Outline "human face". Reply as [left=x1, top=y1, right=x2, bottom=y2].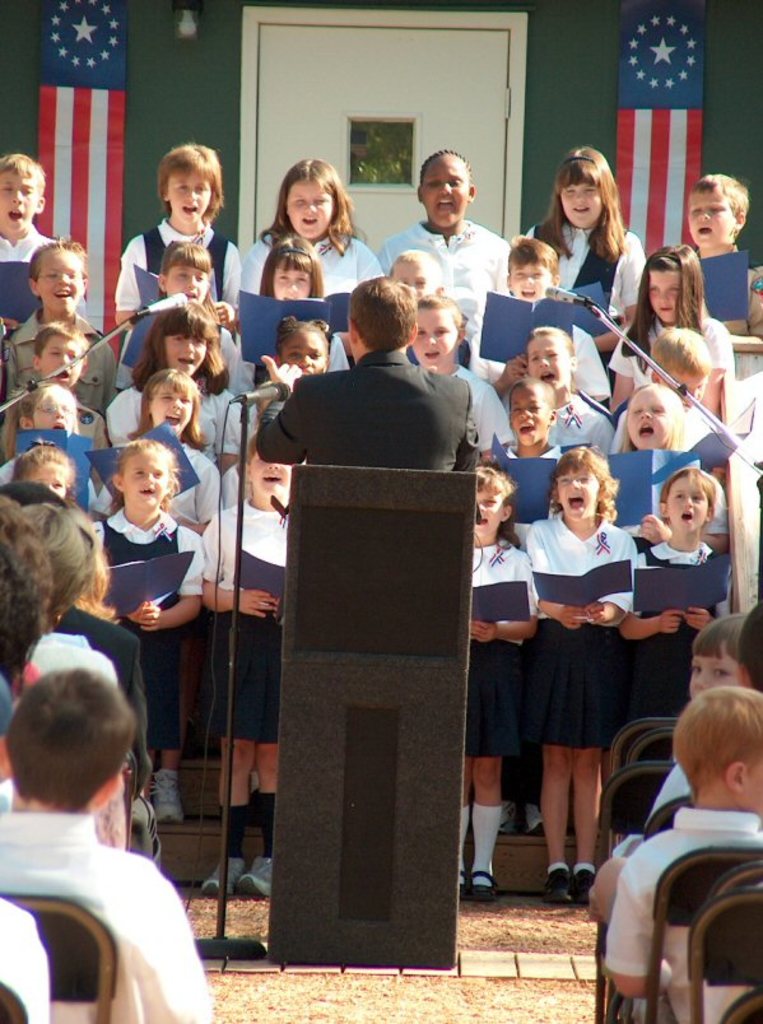
[left=650, top=270, right=681, bottom=325].
